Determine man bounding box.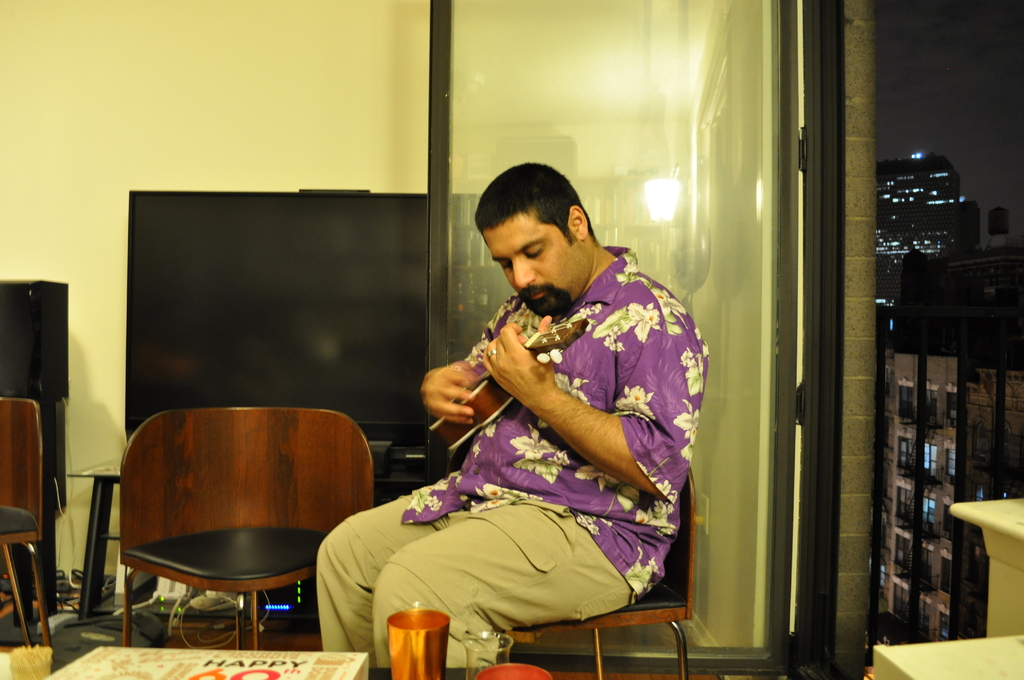
Determined: bbox=(324, 161, 708, 674).
